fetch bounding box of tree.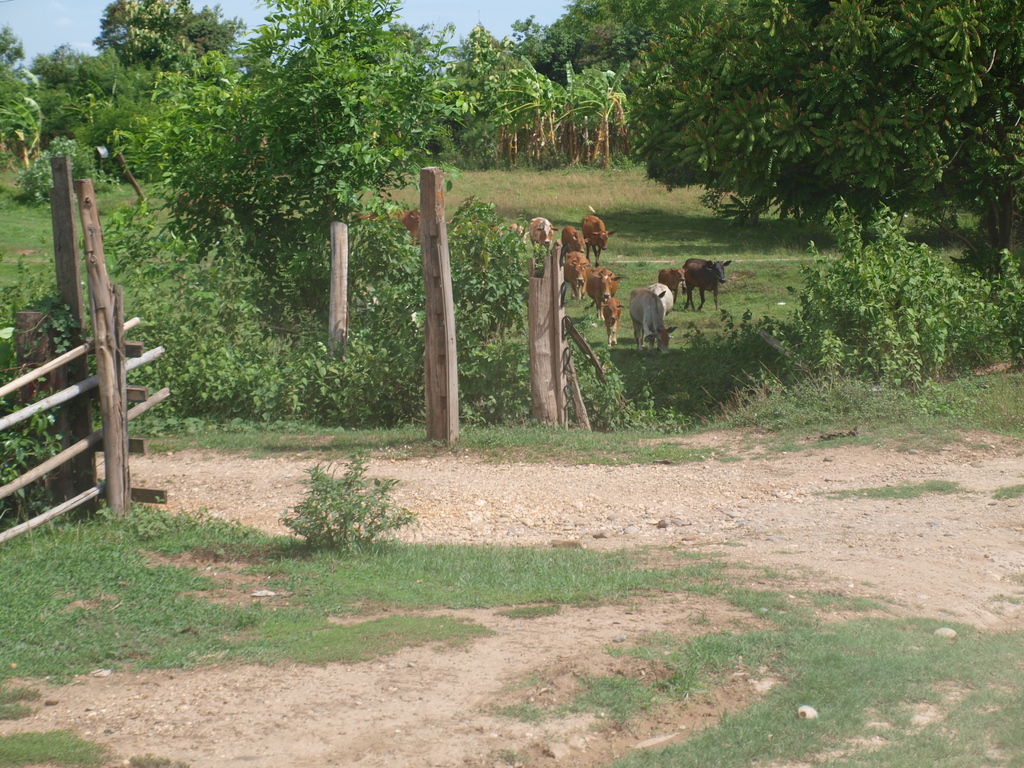
Bbox: {"x1": 624, "y1": 0, "x2": 1023, "y2": 263}.
